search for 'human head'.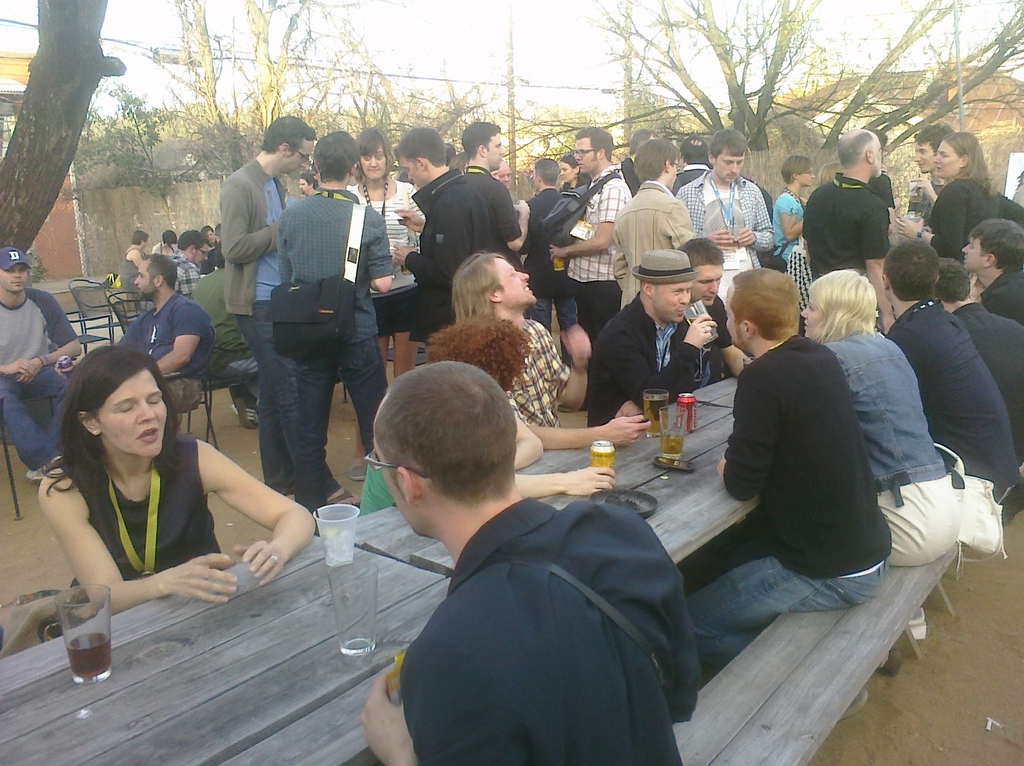
Found at [724,268,804,353].
